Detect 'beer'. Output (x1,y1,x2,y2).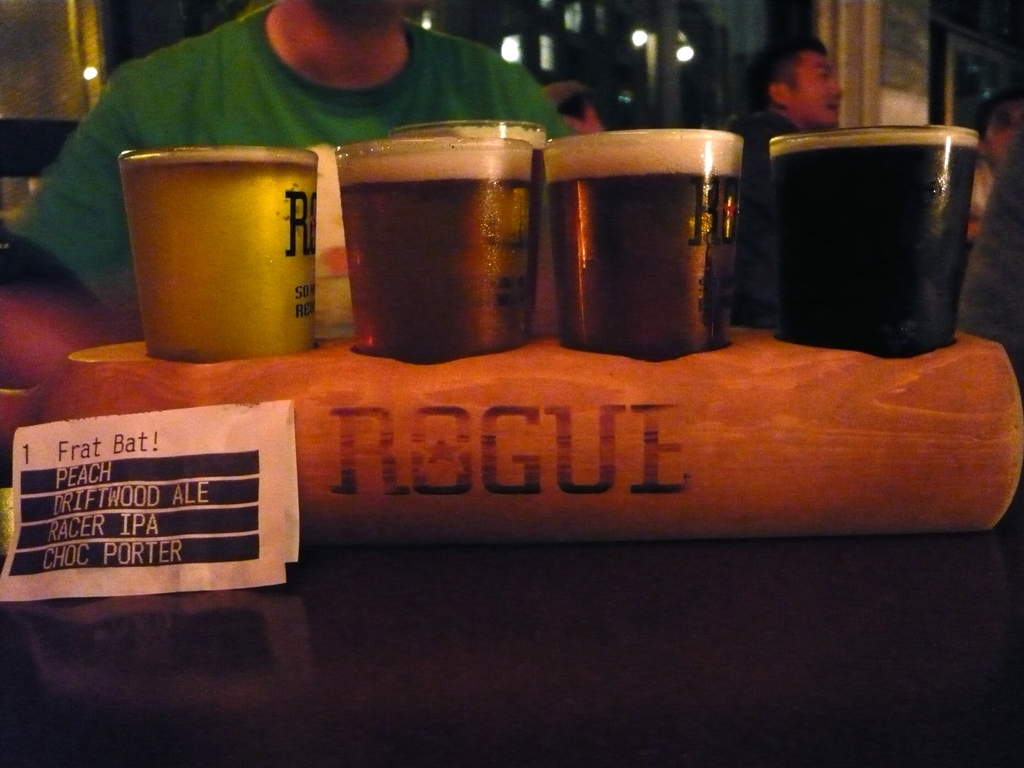
(545,124,741,374).
